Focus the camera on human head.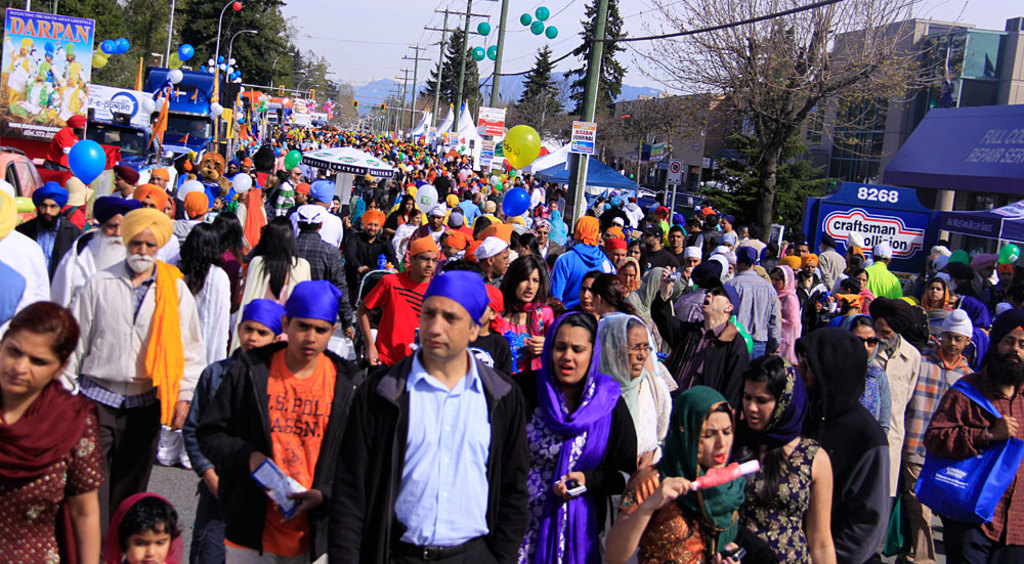
Focus region: [left=409, top=246, right=437, bottom=277].
